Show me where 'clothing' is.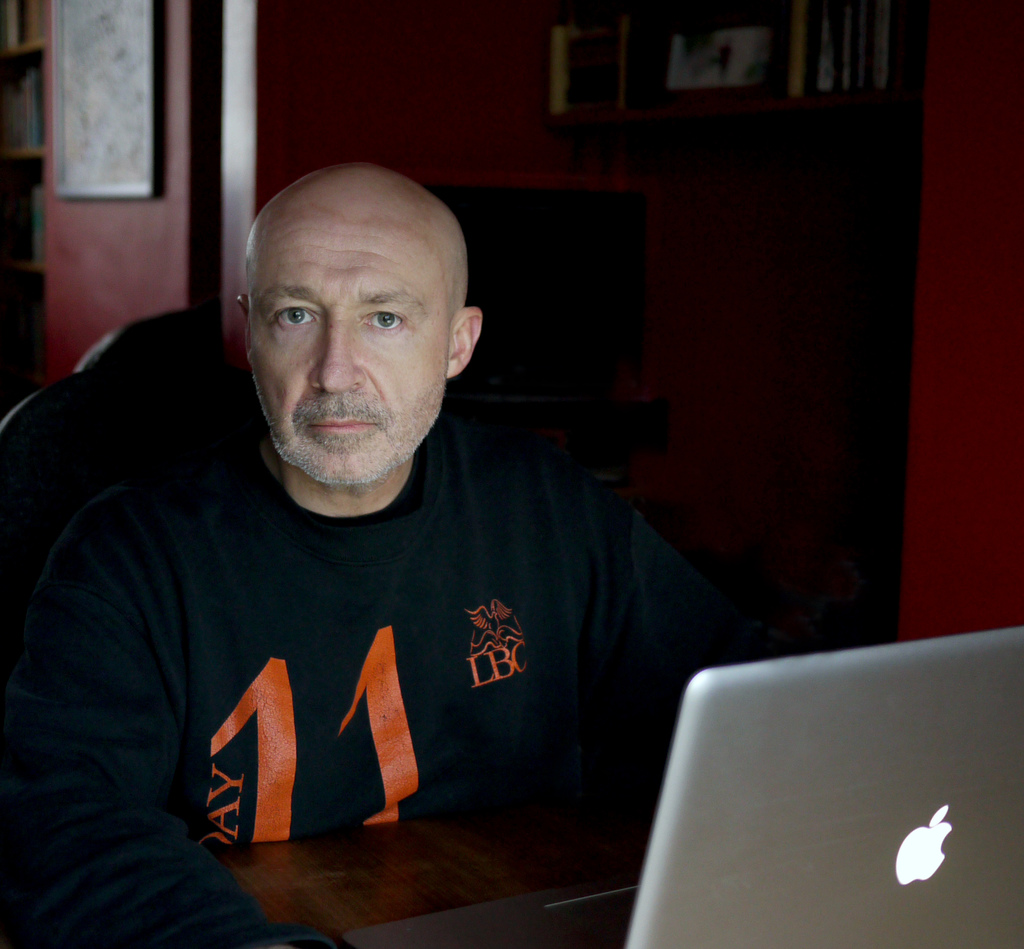
'clothing' is at select_region(0, 426, 722, 948).
